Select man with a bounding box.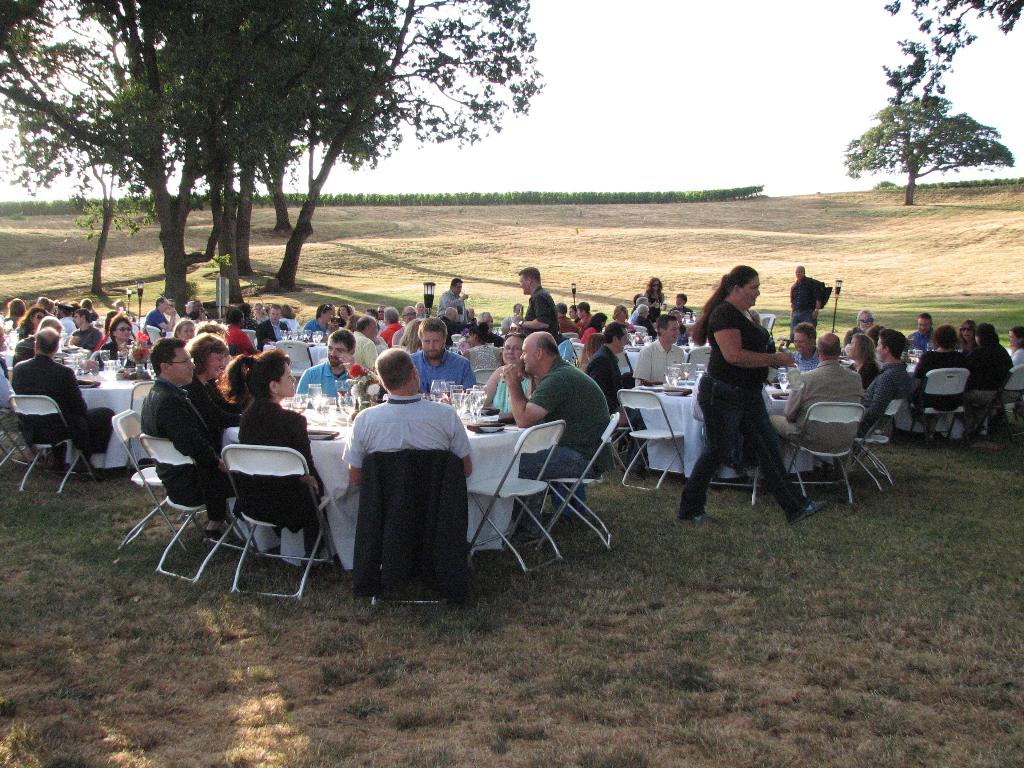
Rect(573, 300, 592, 330).
